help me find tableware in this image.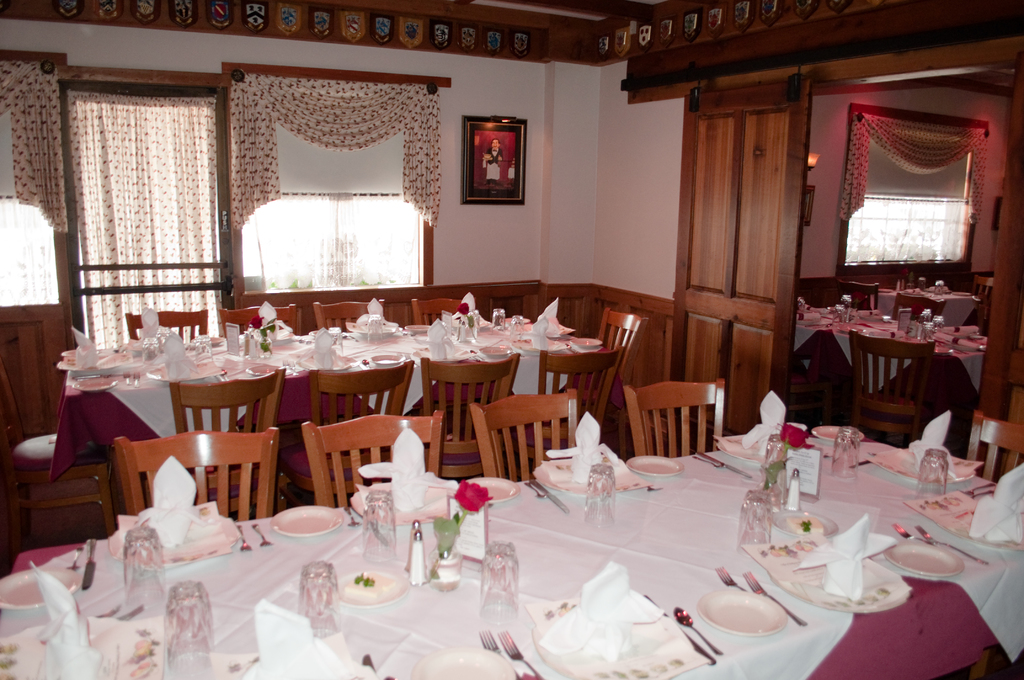
Found it: (483,540,518,618).
